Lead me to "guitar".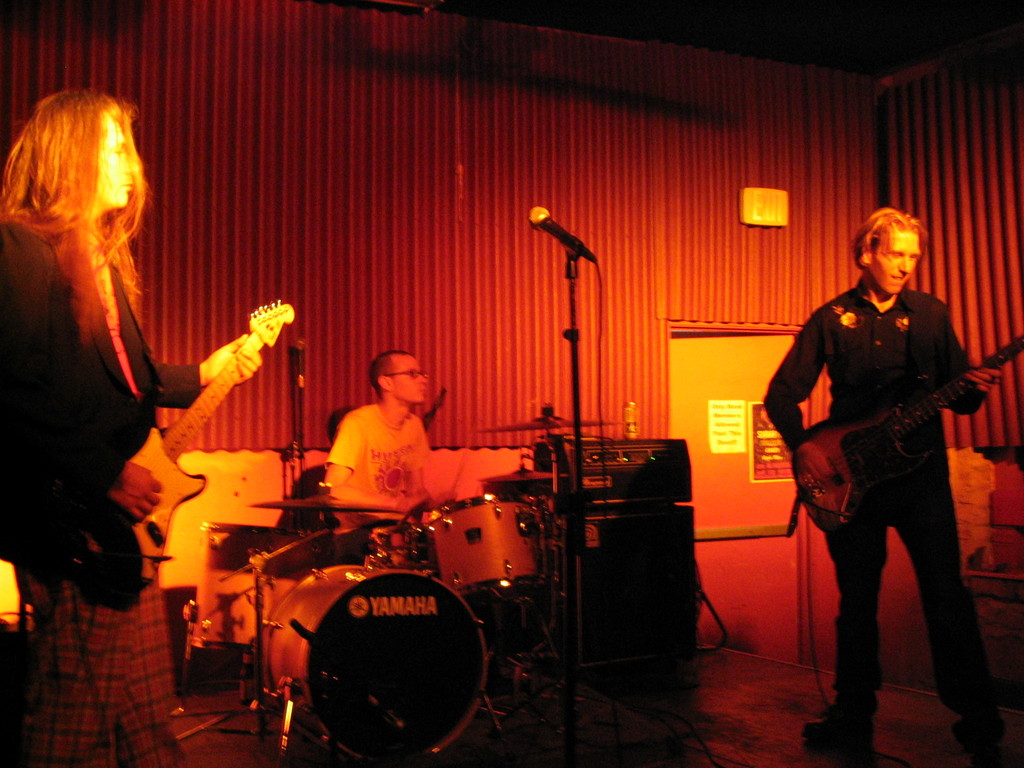
Lead to box=[64, 302, 298, 605].
